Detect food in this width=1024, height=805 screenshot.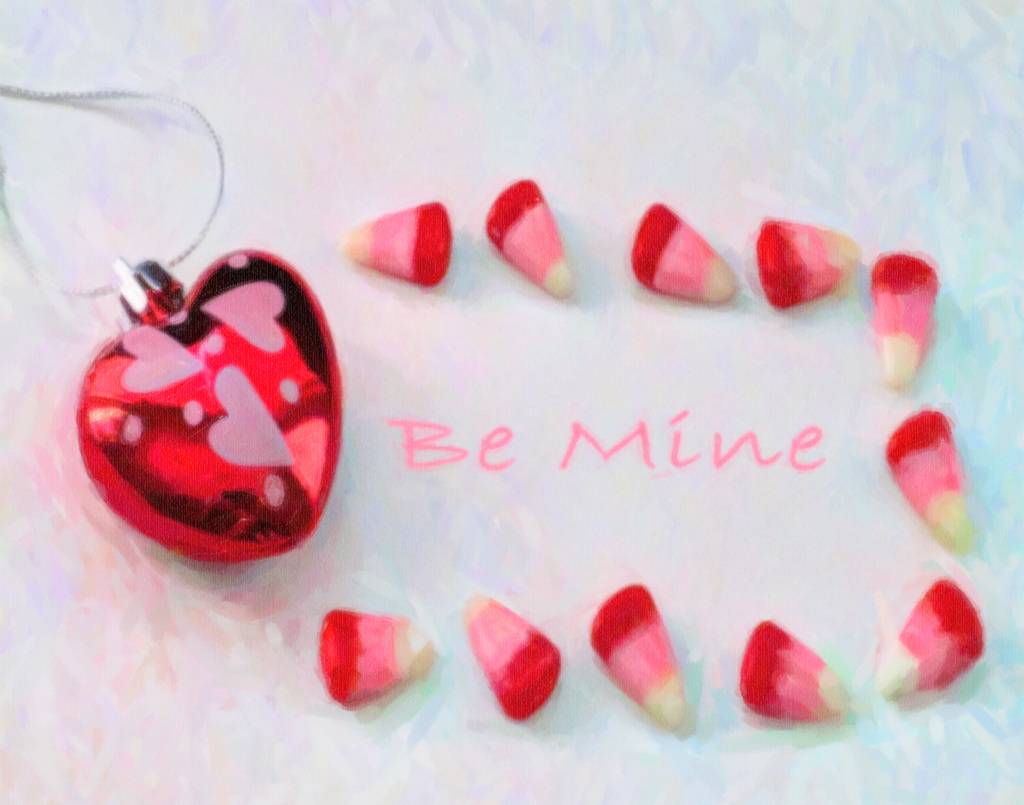
Detection: left=316, top=607, right=437, bottom=711.
